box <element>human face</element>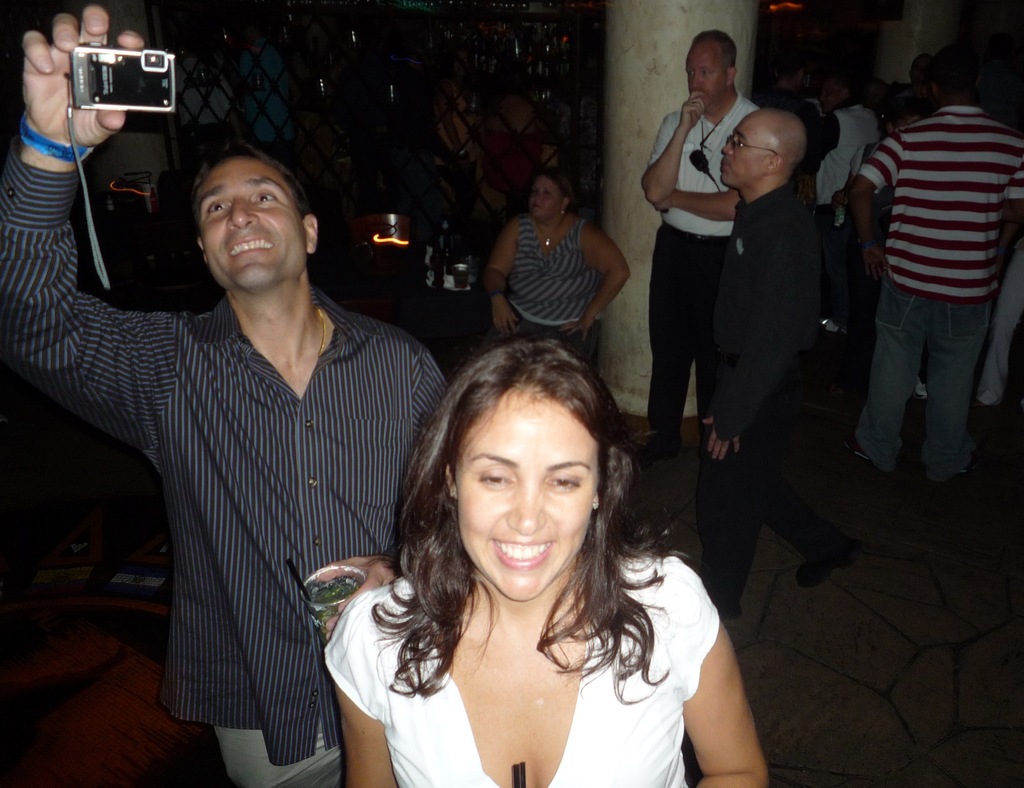
l=529, t=175, r=561, b=223
